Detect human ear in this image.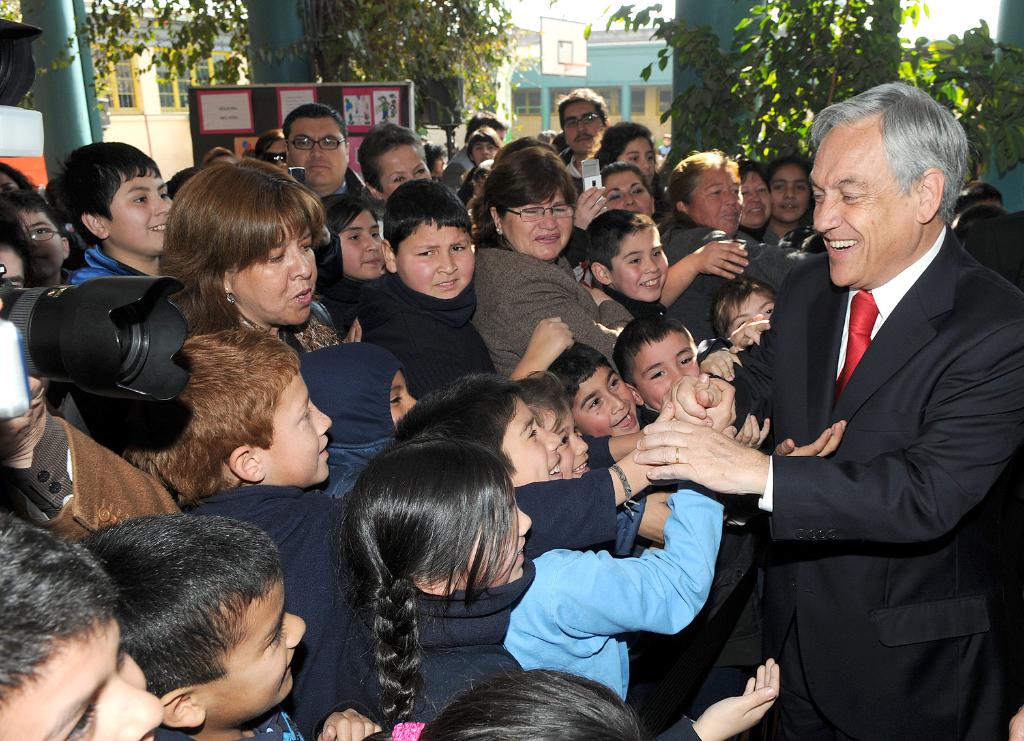
Detection: 413/568/456/596.
